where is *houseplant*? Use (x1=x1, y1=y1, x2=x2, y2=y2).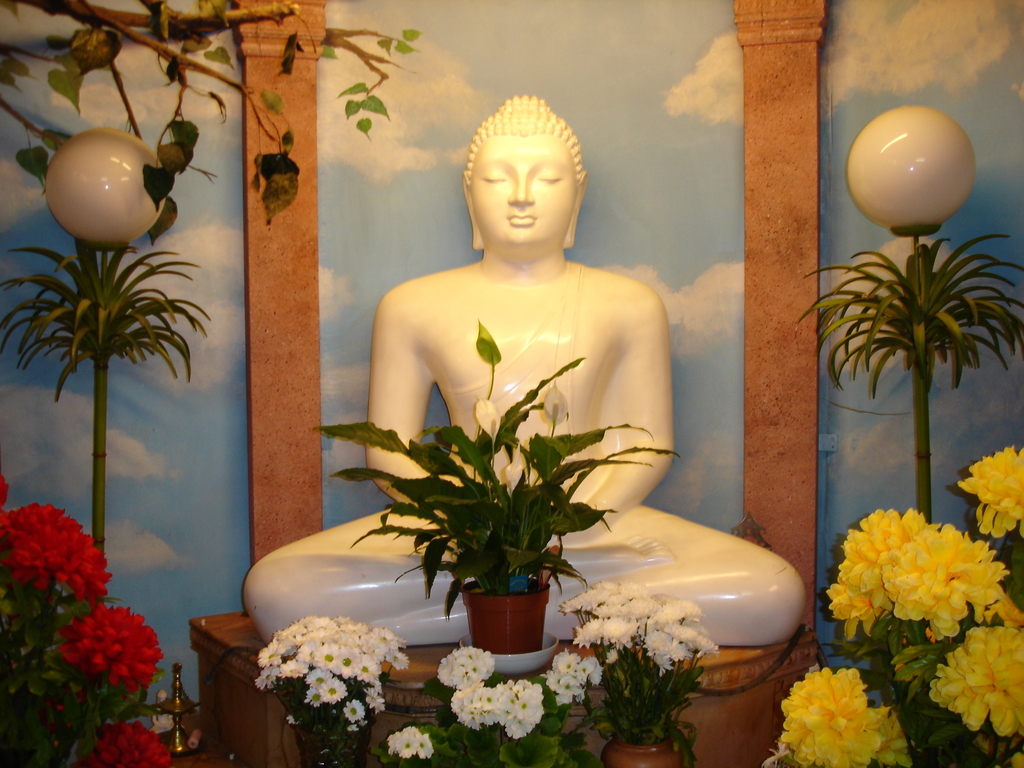
(x1=253, y1=611, x2=397, y2=764).
